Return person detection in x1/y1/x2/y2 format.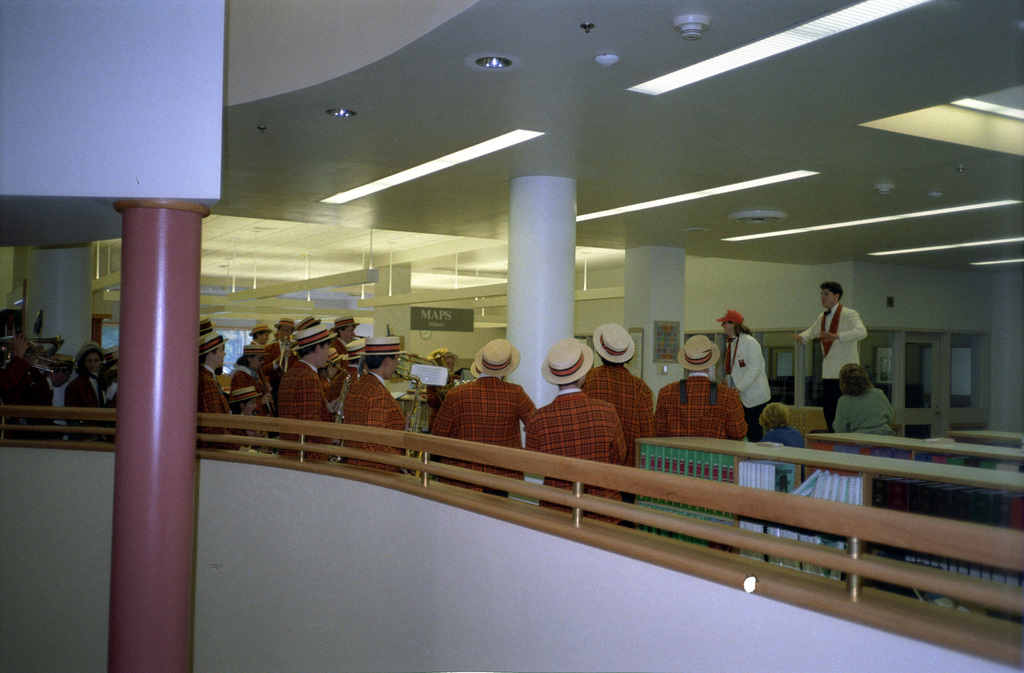
320/348/340/404.
